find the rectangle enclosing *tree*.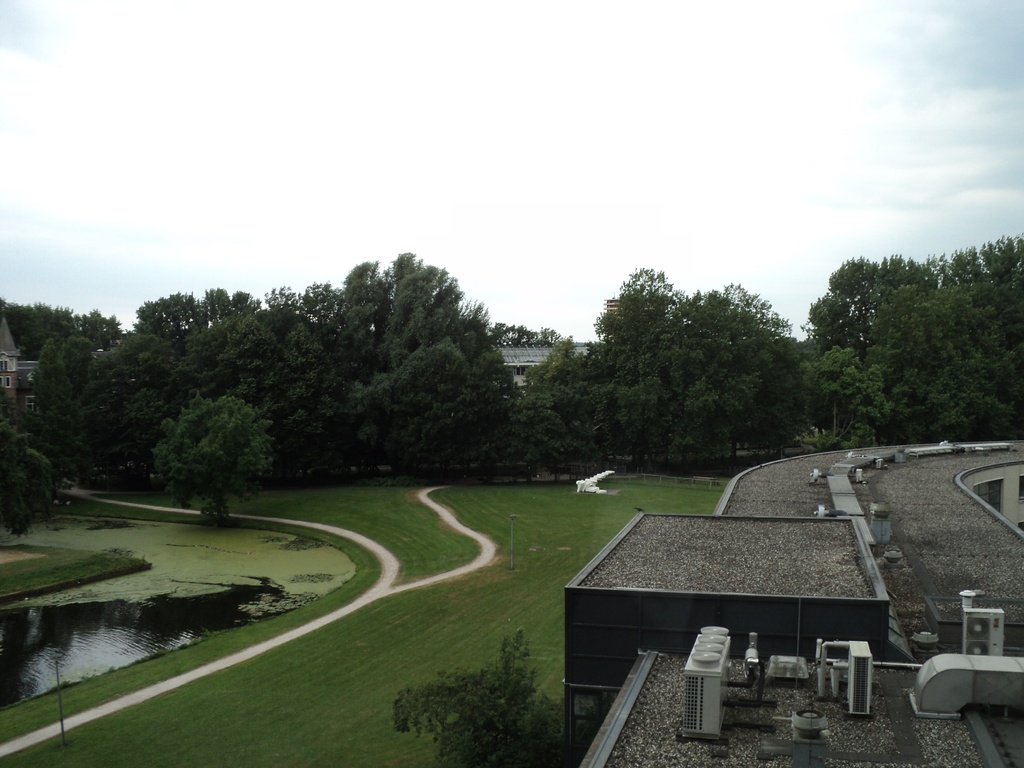
[386,625,575,767].
